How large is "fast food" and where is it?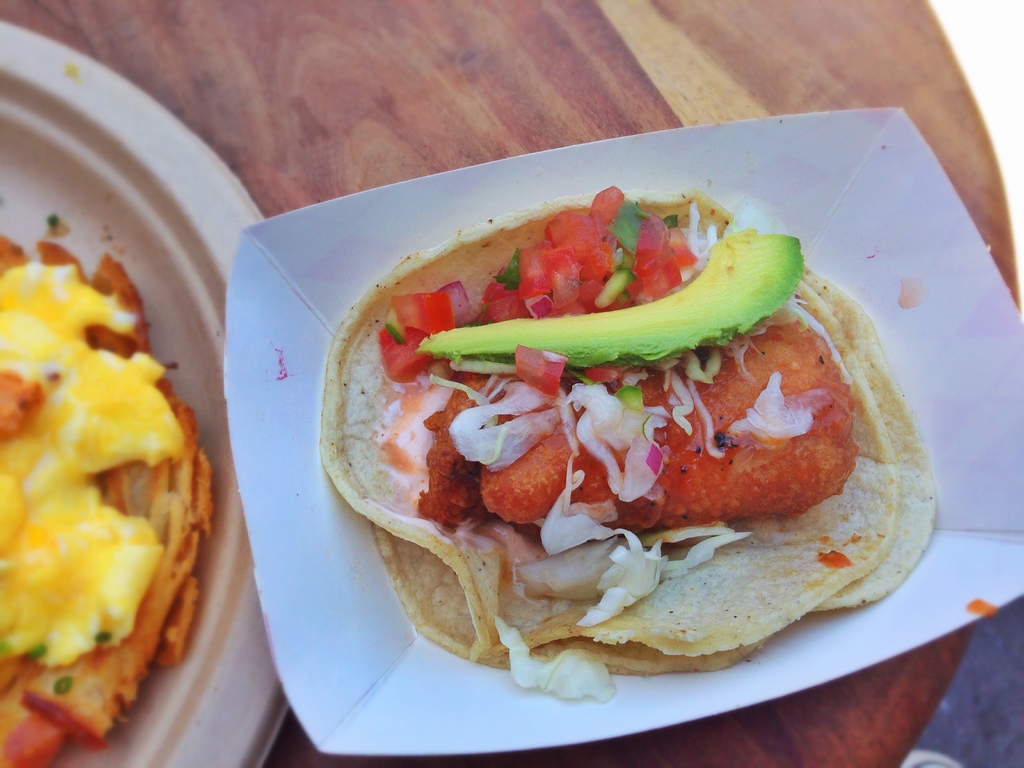
Bounding box: detection(268, 154, 914, 708).
